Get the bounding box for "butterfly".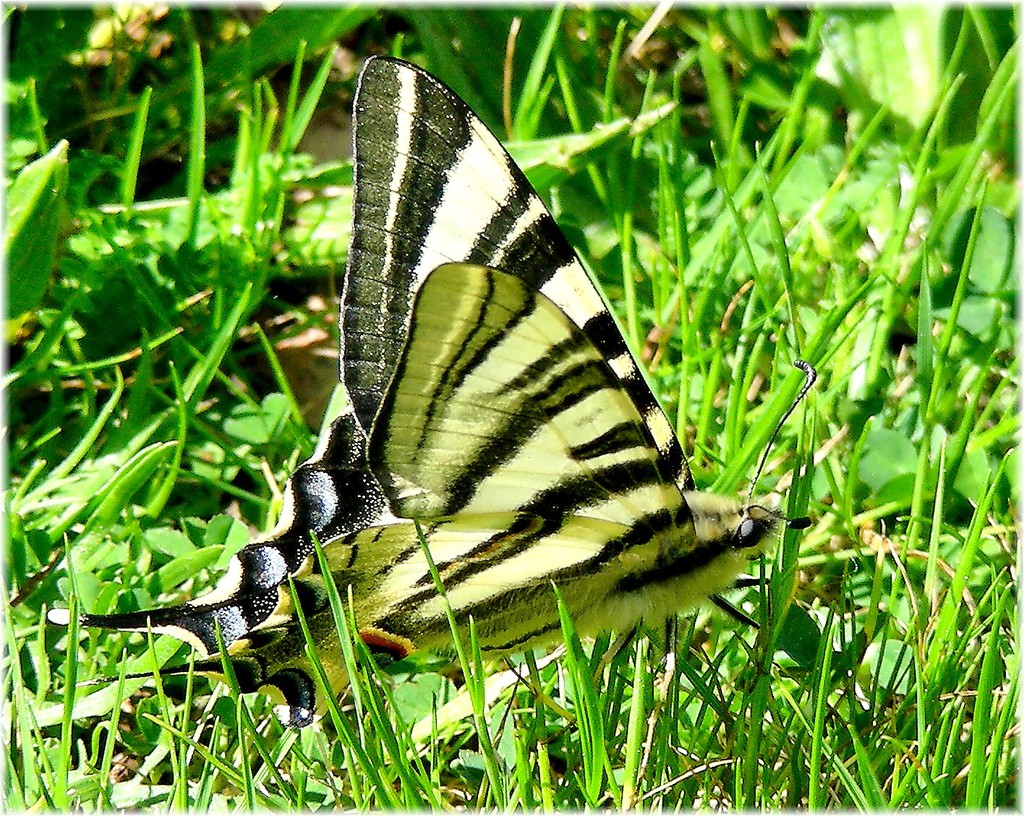
x1=128, y1=26, x2=785, y2=717.
